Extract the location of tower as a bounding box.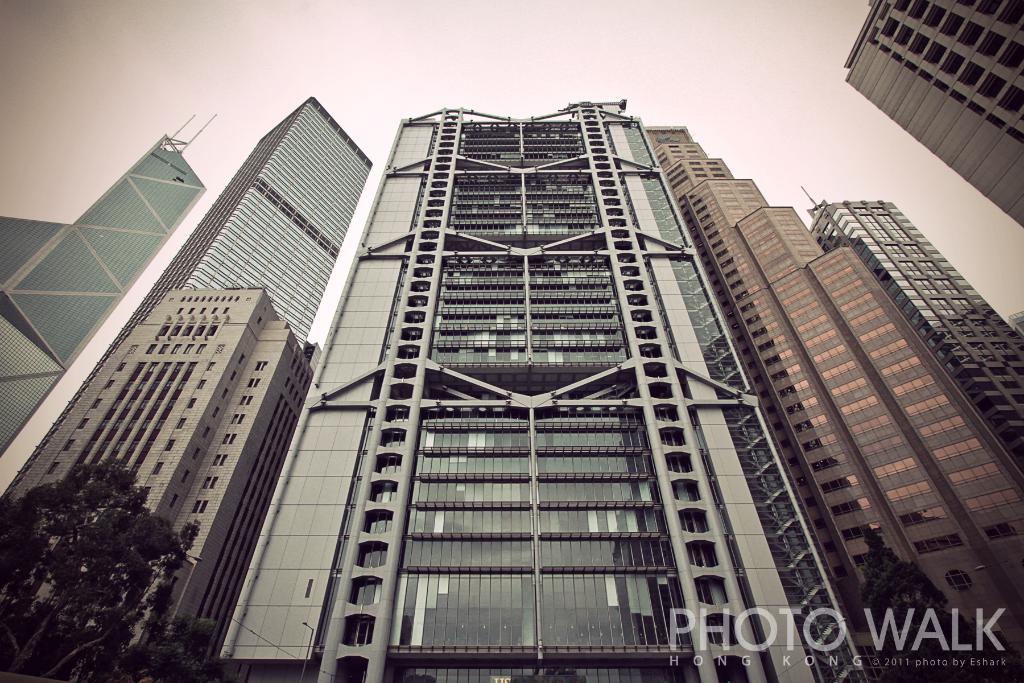
845/0/1023/231.
